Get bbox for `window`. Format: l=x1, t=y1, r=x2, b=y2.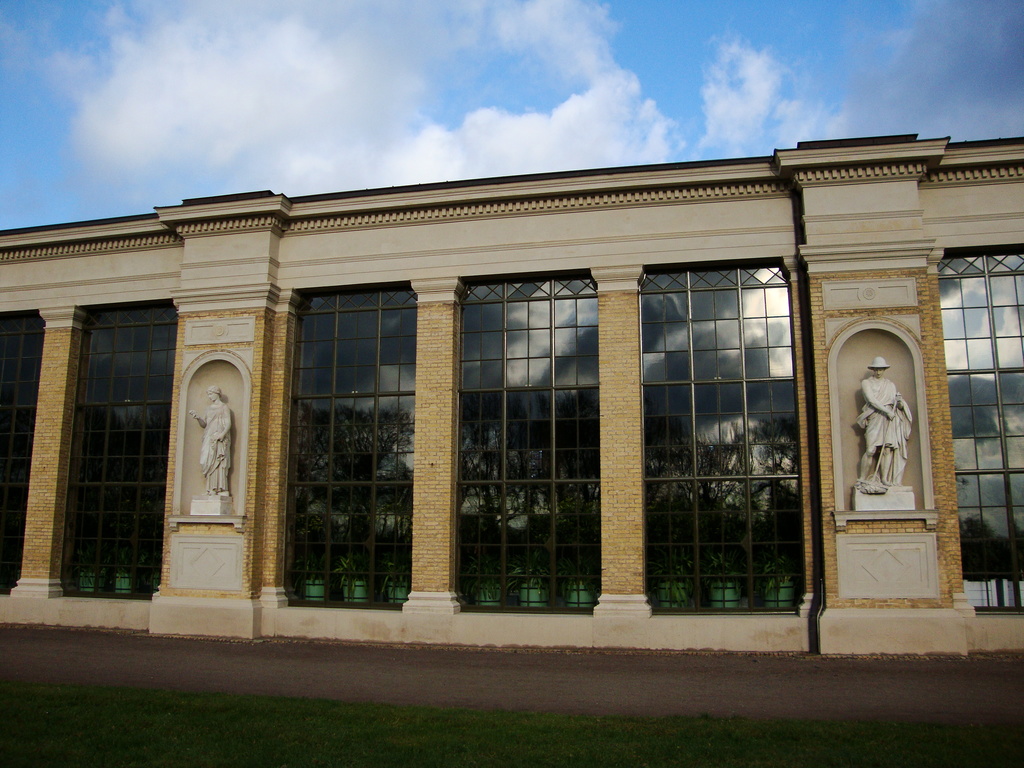
l=276, t=288, r=422, b=611.
